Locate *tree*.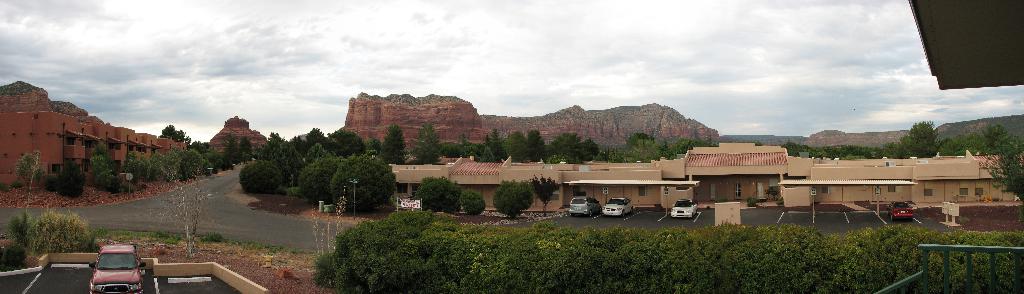
Bounding box: pyautogui.locateOnScreen(204, 132, 259, 178).
